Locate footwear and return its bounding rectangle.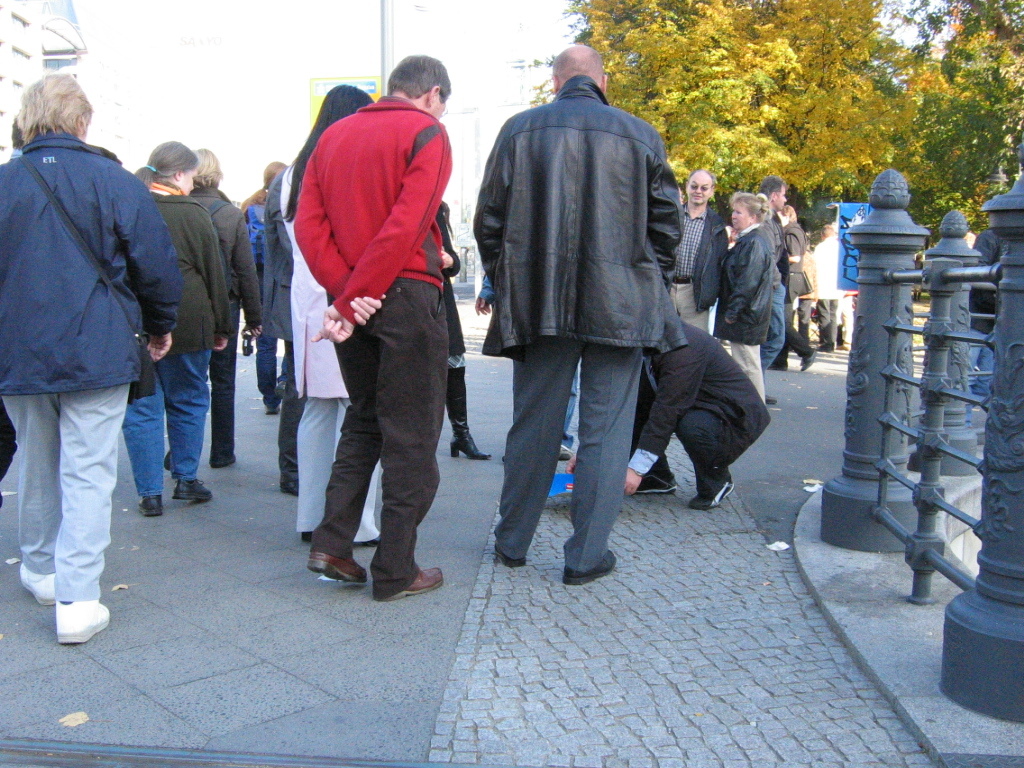
<region>175, 481, 213, 497</region>.
